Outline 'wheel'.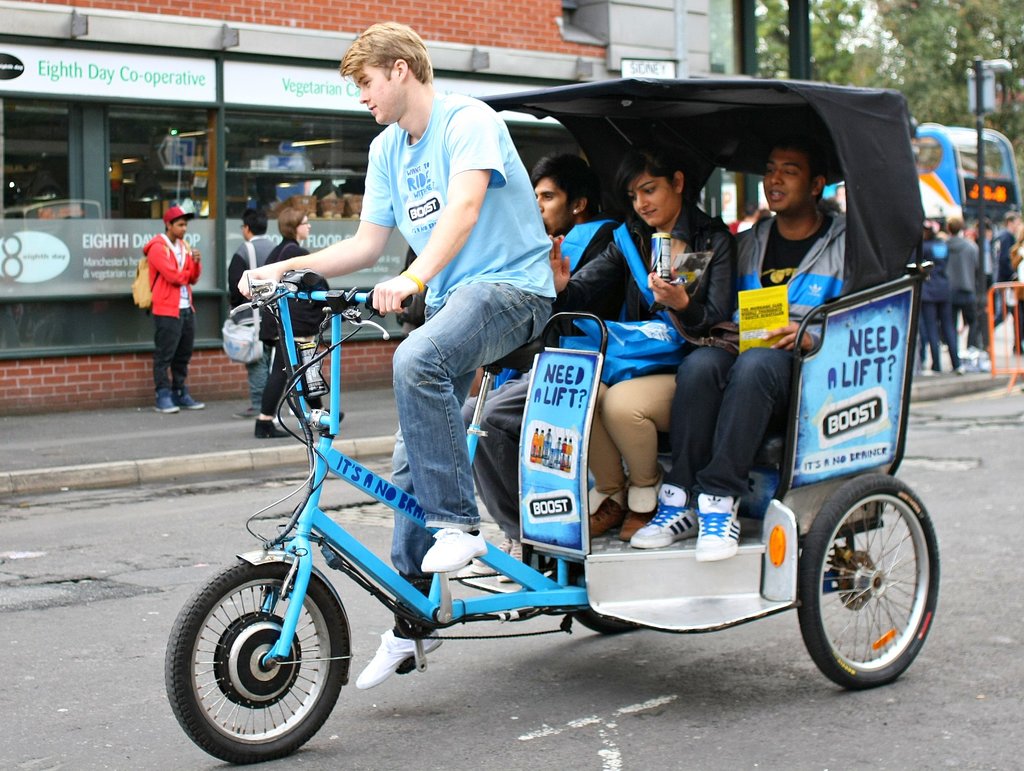
Outline: Rect(799, 477, 929, 690).
